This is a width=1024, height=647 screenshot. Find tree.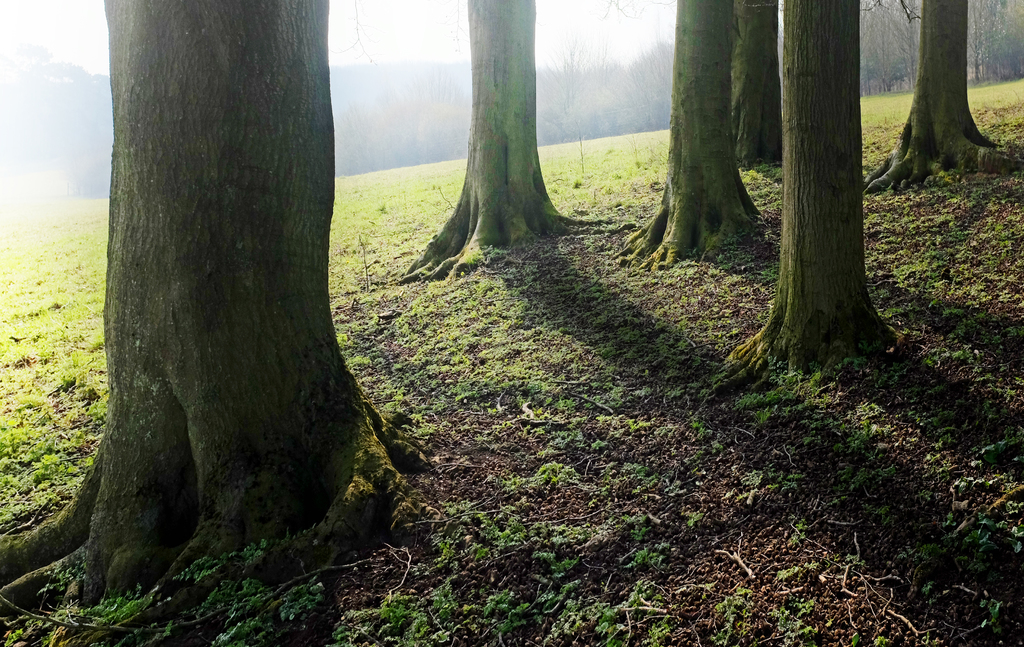
Bounding box: 858:0:1023:191.
